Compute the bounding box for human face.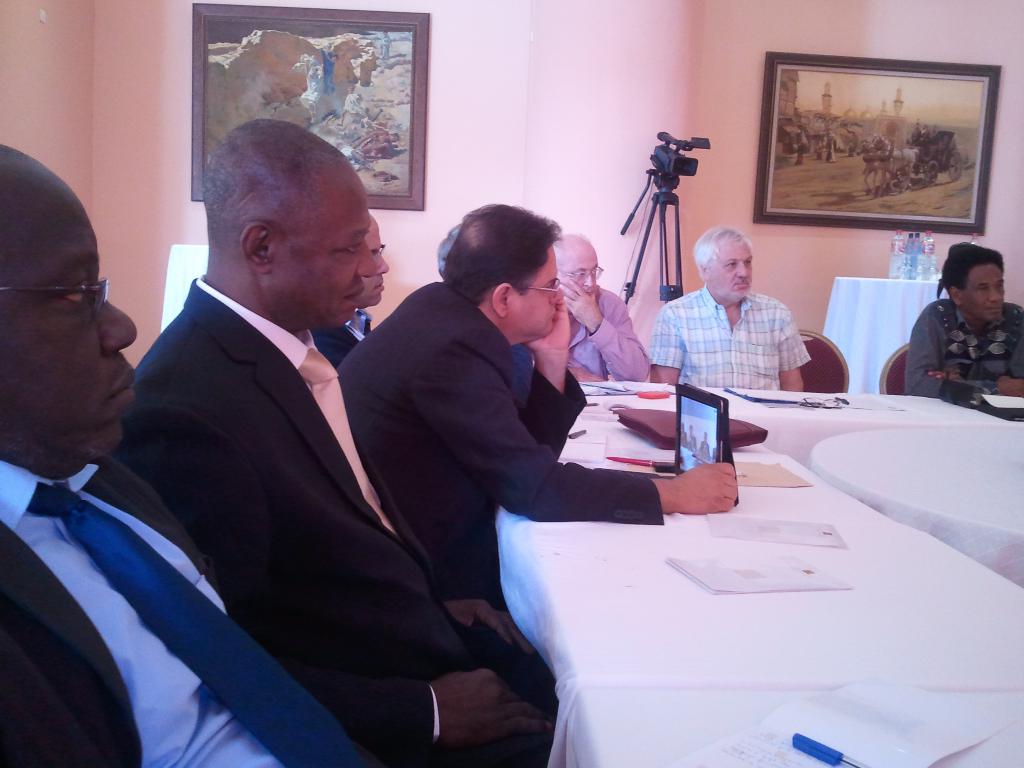
3, 165, 132, 455.
